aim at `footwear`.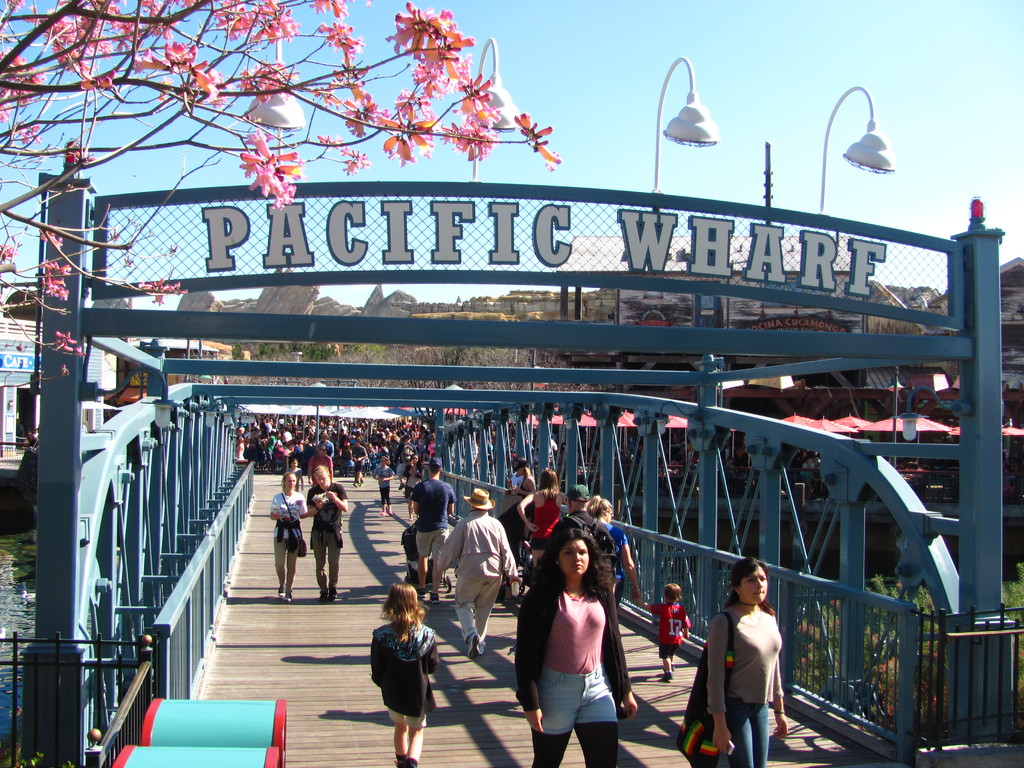
Aimed at {"left": 317, "top": 593, "right": 326, "bottom": 602}.
